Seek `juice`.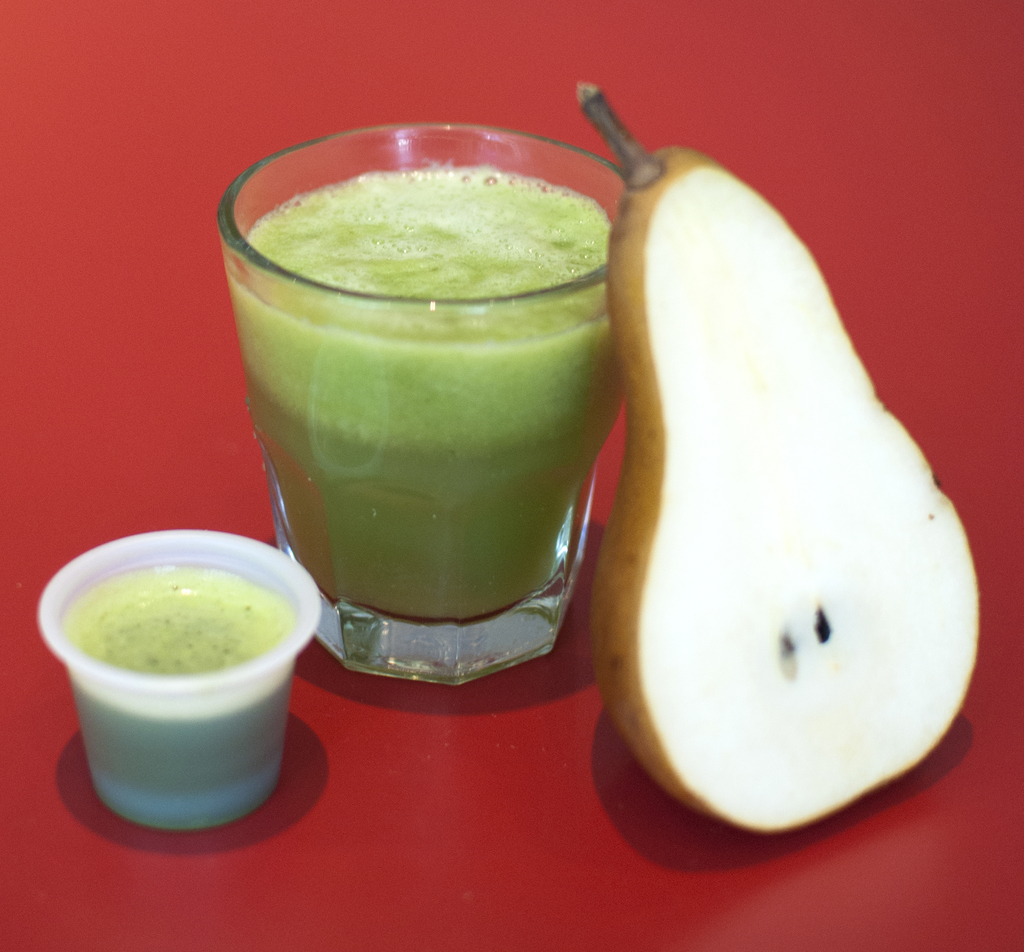
{"x1": 189, "y1": 37, "x2": 646, "y2": 702}.
